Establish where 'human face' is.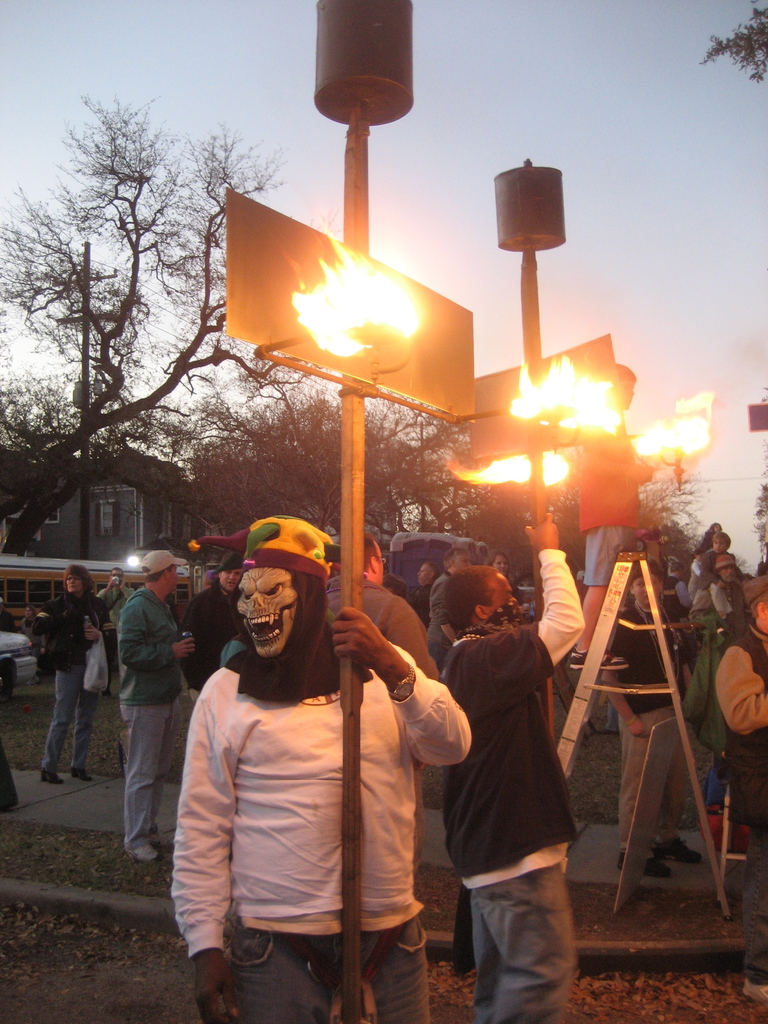
Established at 167 561 179 589.
